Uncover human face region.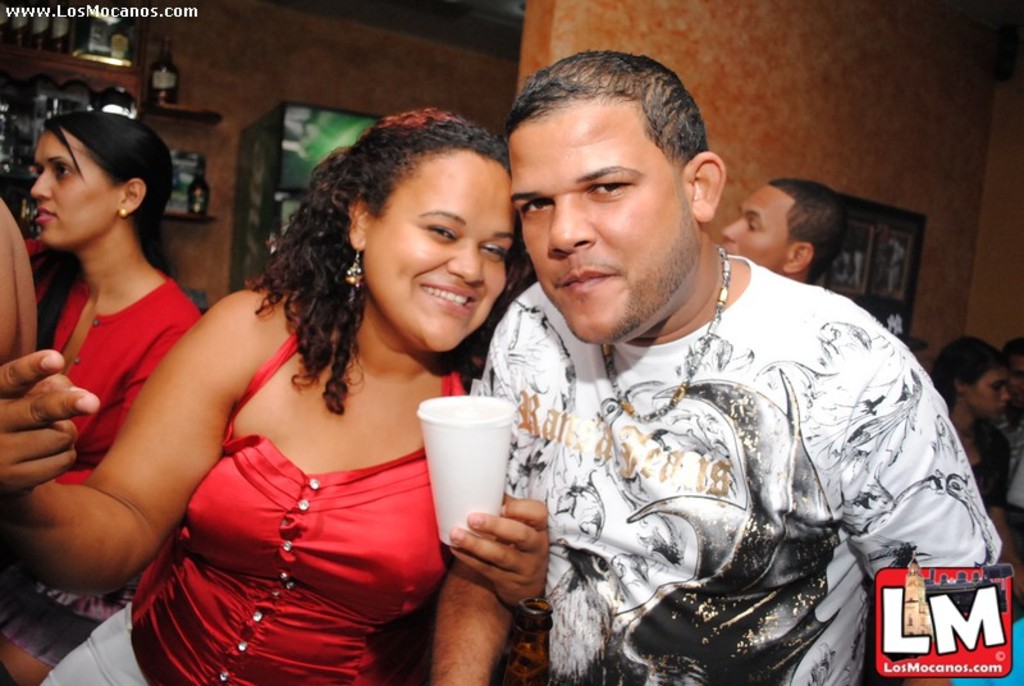
Uncovered: [left=512, top=100, right=707, bottom=344].
